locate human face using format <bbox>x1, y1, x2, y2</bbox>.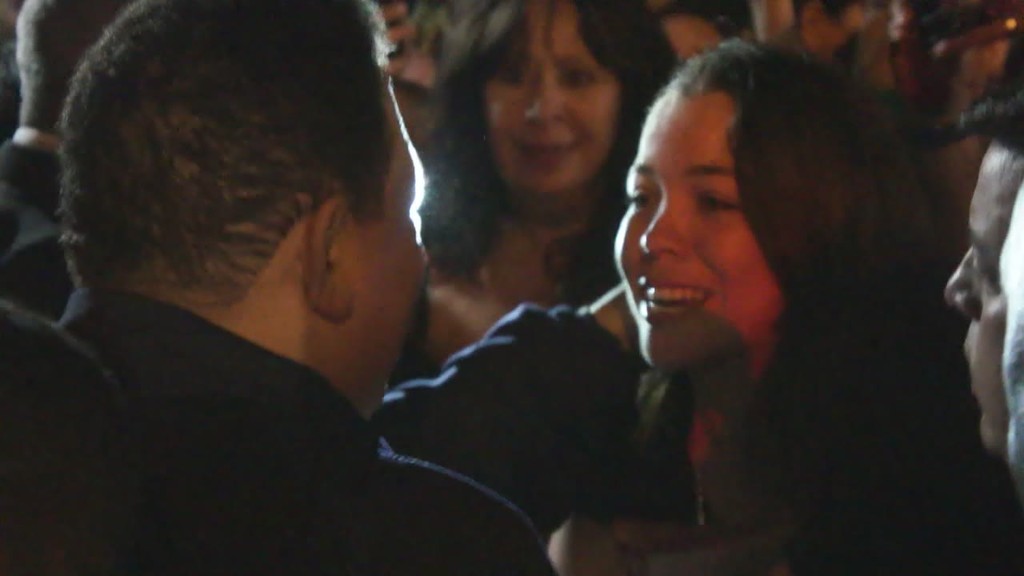
<bbox>478, 0, 612, 188</bbox>.
